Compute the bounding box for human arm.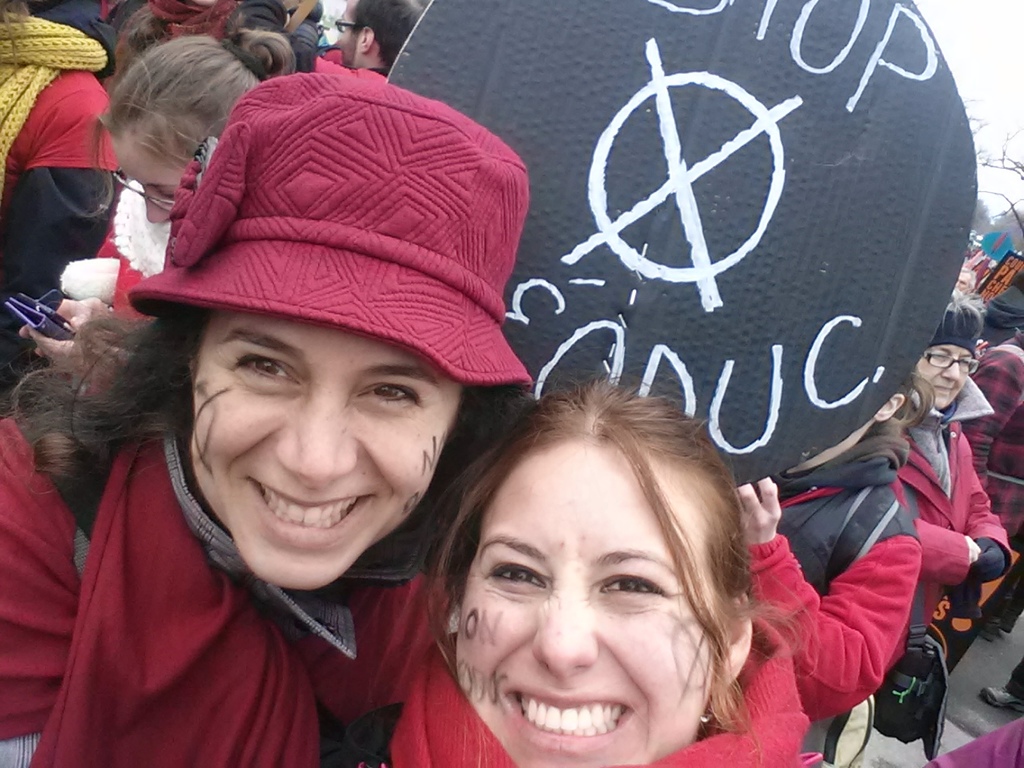
Rect(14, 293, 111, 361).
